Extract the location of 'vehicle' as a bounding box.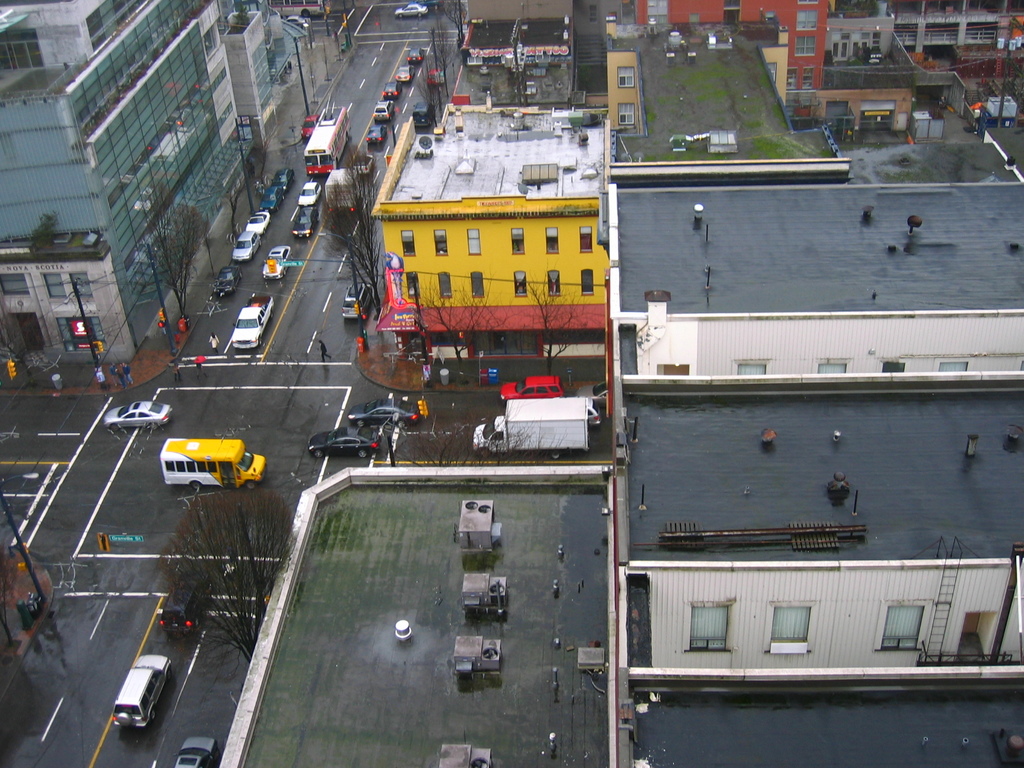
276,166,298,180.
